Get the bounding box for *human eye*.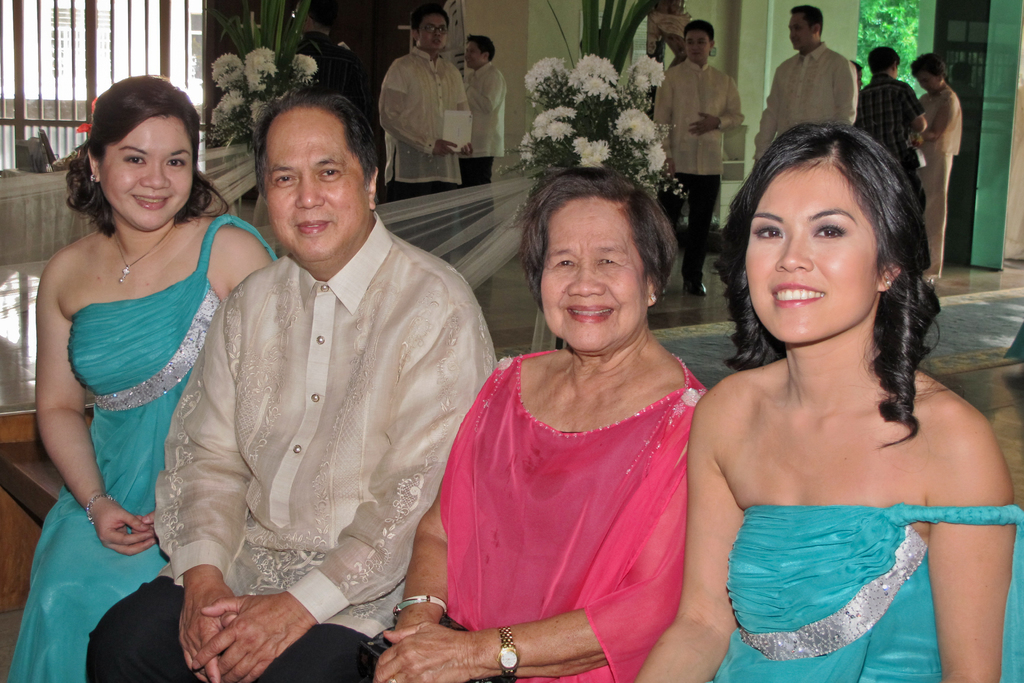
(755, 221, 785, 240).
